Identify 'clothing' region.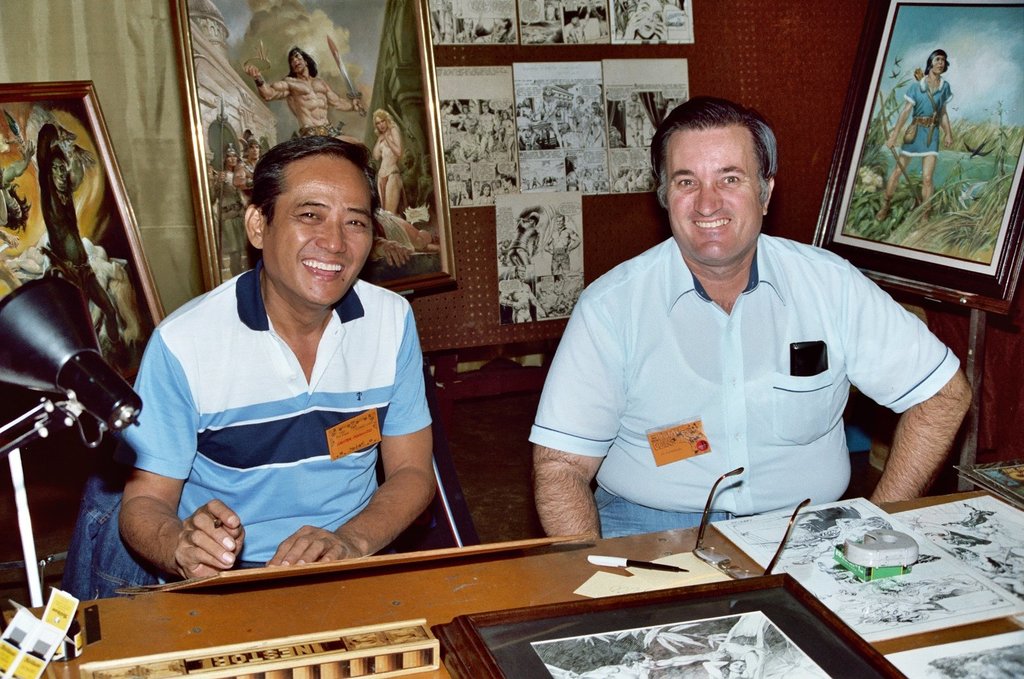
Region: crop(291, 118, 340, 138).
